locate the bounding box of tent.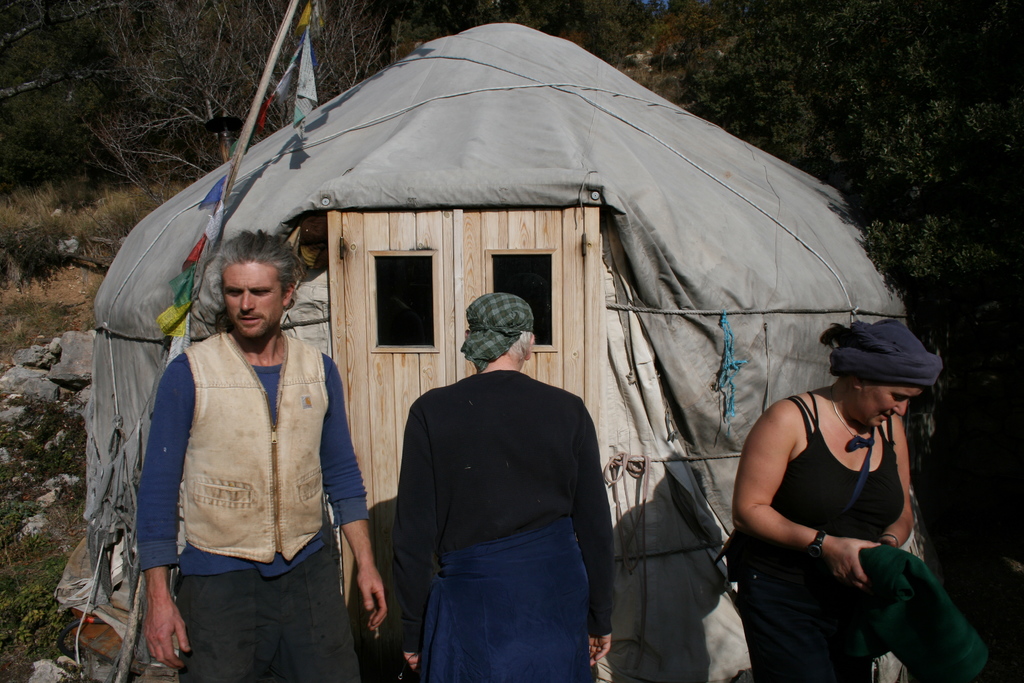
Bounding box: <box>92,16,908,682</box>.
